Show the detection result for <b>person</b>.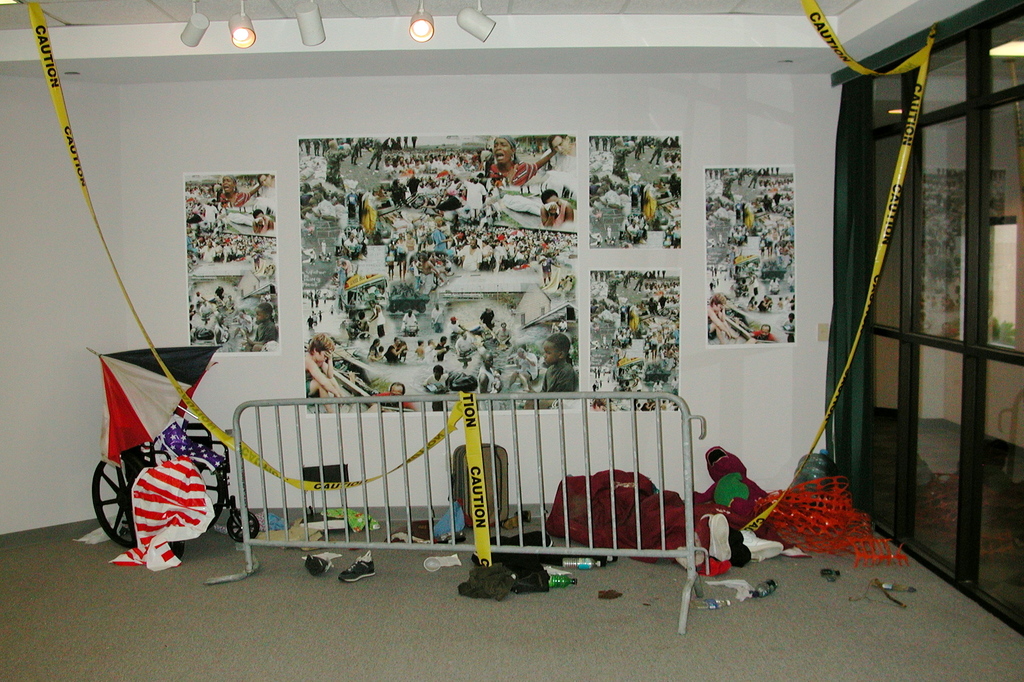
x1=770 y1=274 x2=785 y2=293.
